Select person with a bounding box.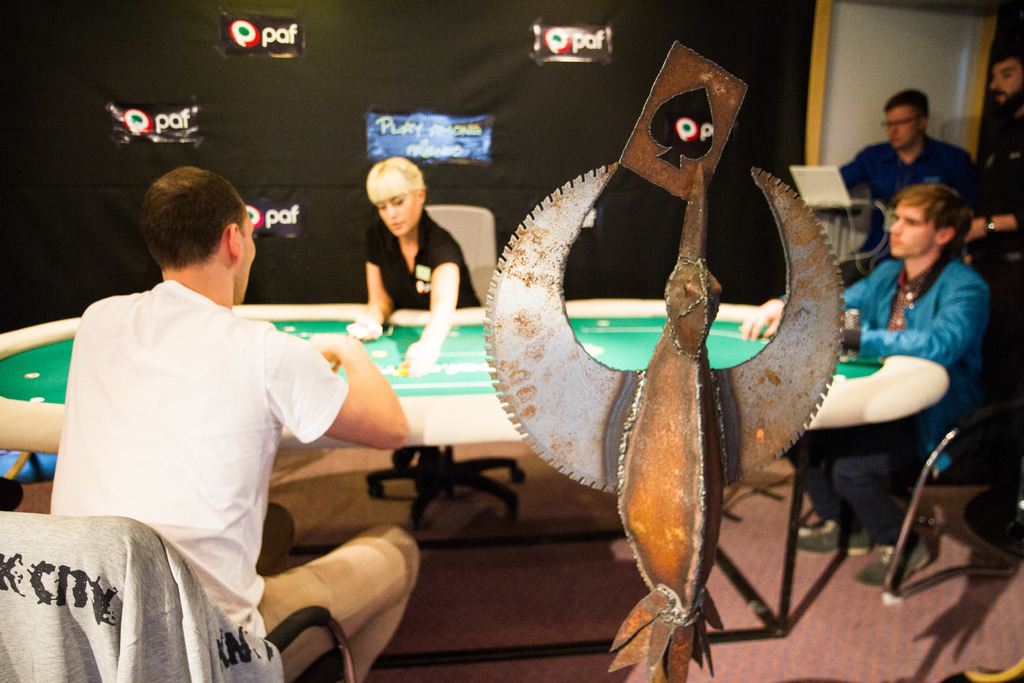
rect(838, 86, 977, 287).
